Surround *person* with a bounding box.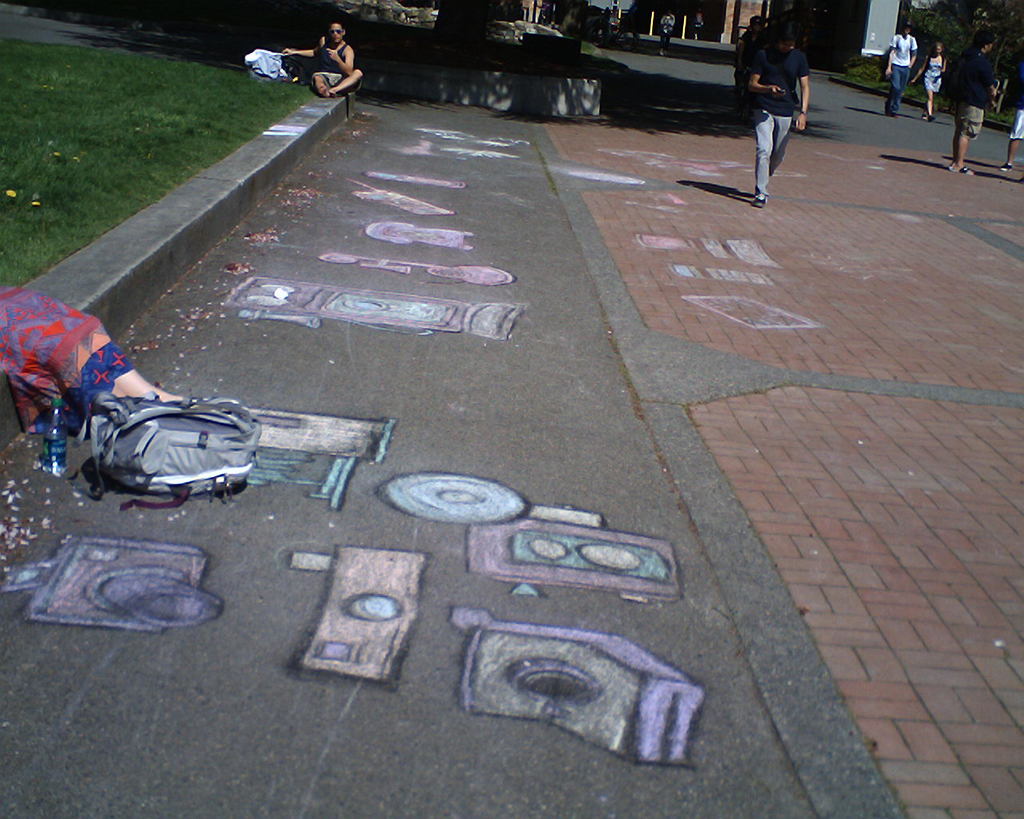
659:7:677:63.
